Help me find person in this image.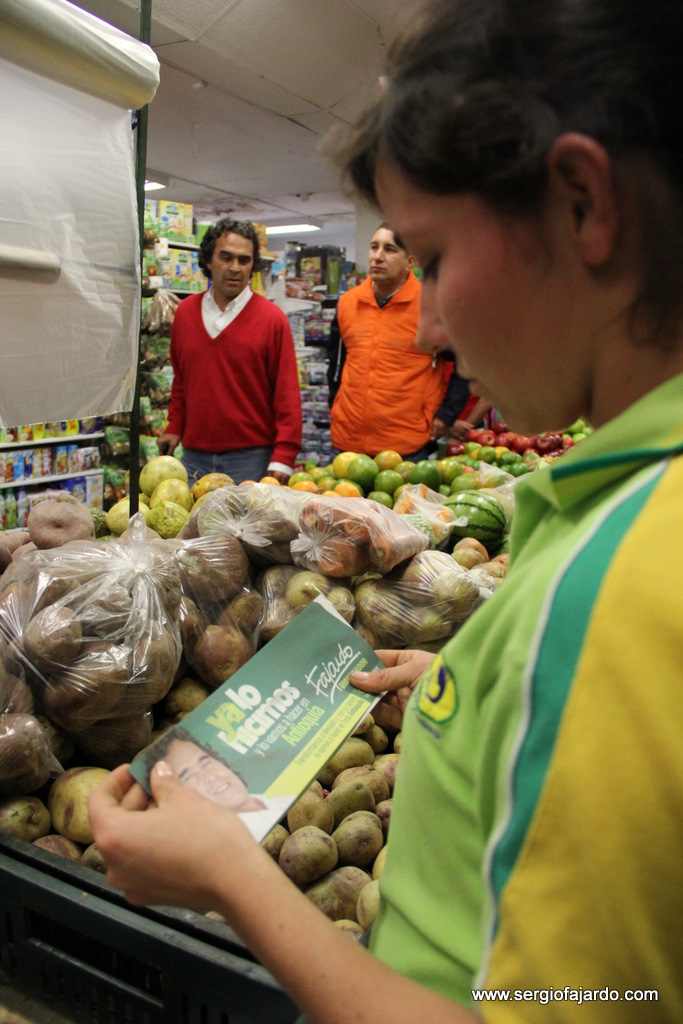
Found it: pyautogui.locateOnScreen(324, 222, 460, 464).
